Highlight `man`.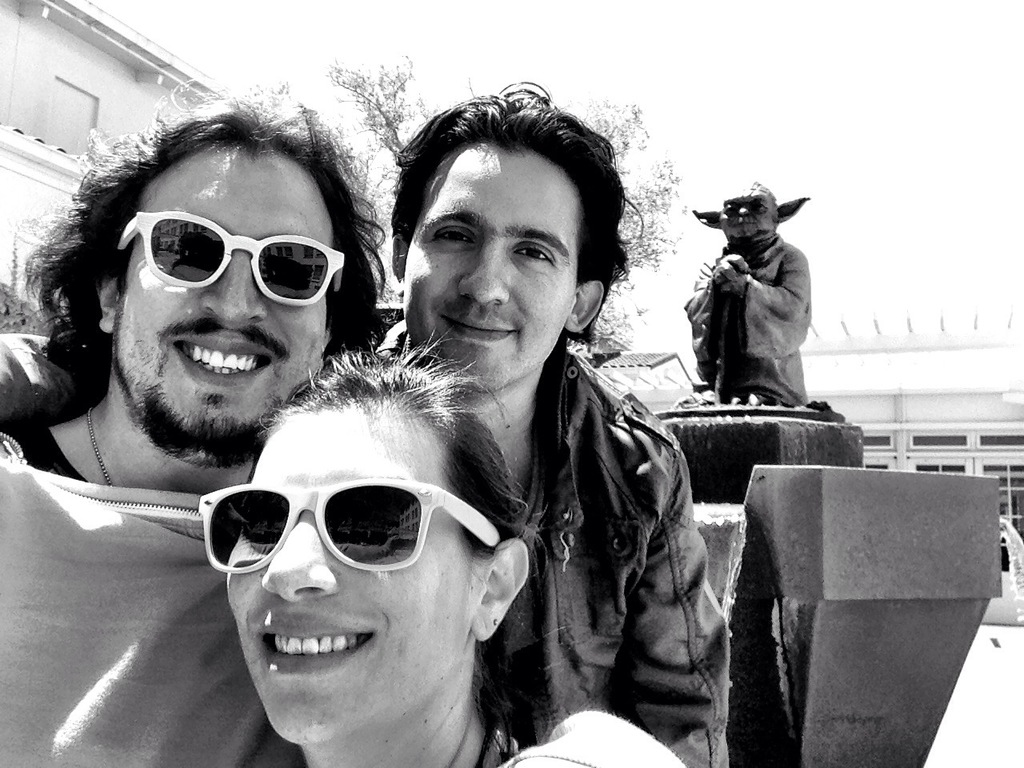
Highlighted region: crop(370, 79, 737, 767).
